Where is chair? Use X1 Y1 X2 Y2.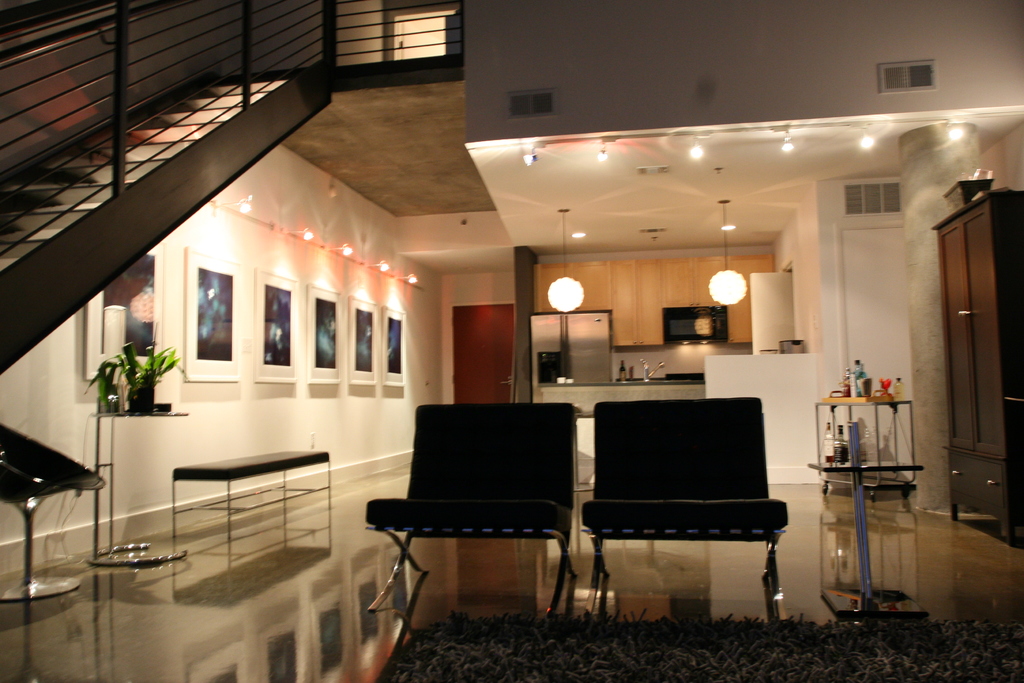
362 388 593 652.
